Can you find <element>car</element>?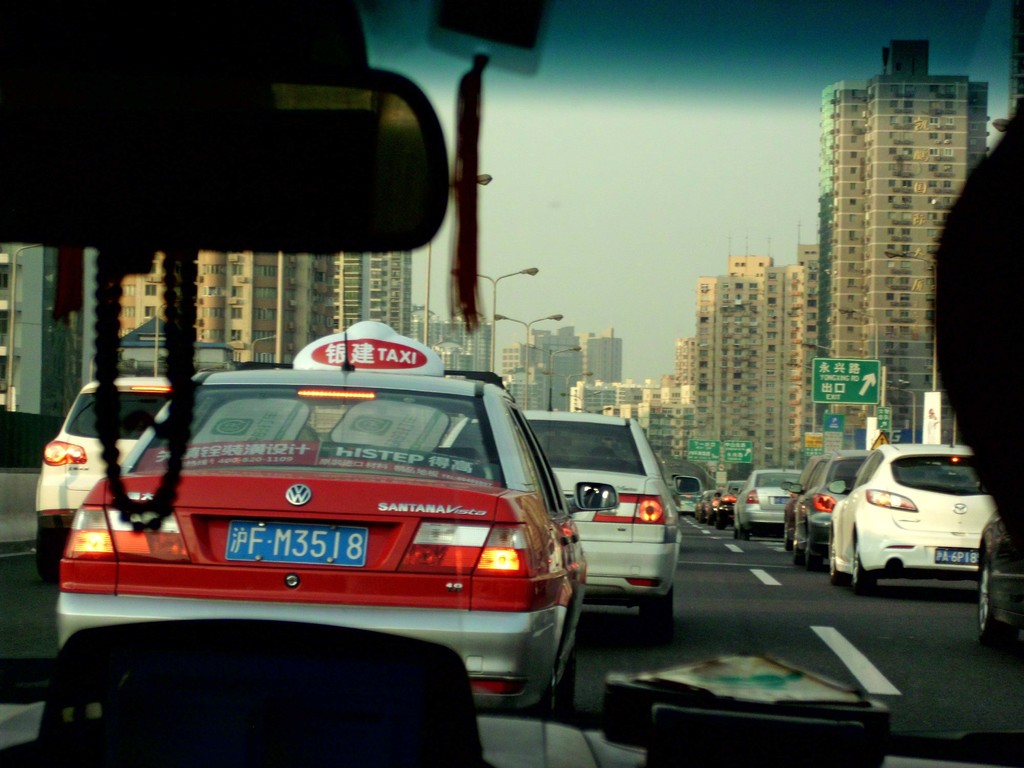
Yes, bounding box: x1=51 y1=311 x2=627 y2=720.
